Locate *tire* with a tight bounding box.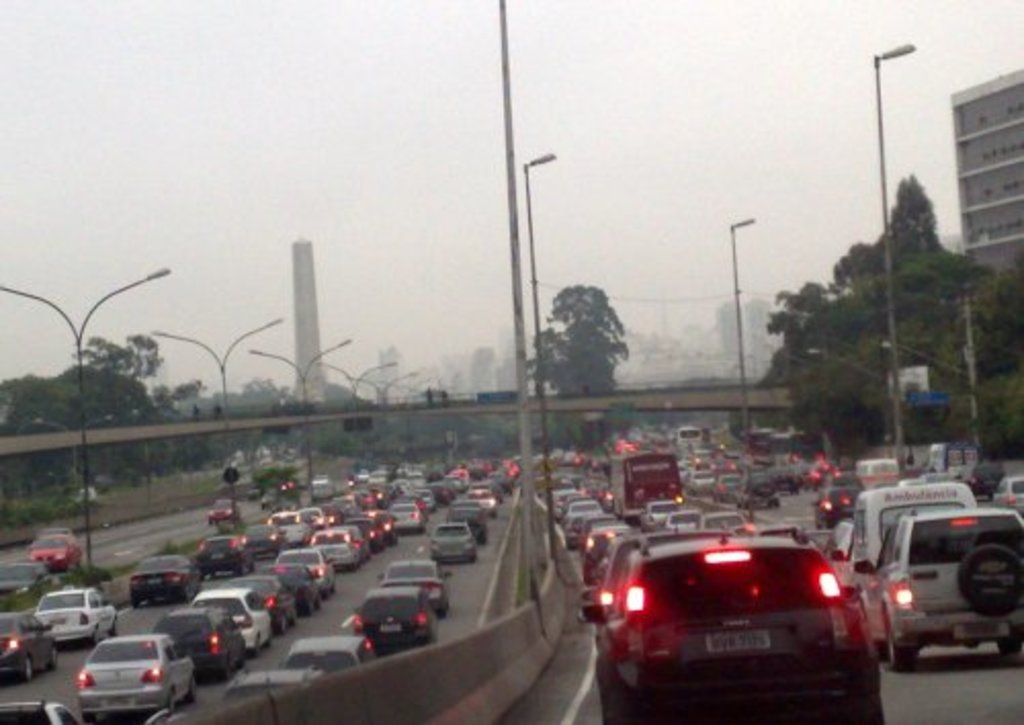
{"left": 90, "top": 627, "right": 104, "bottom": 643}.
